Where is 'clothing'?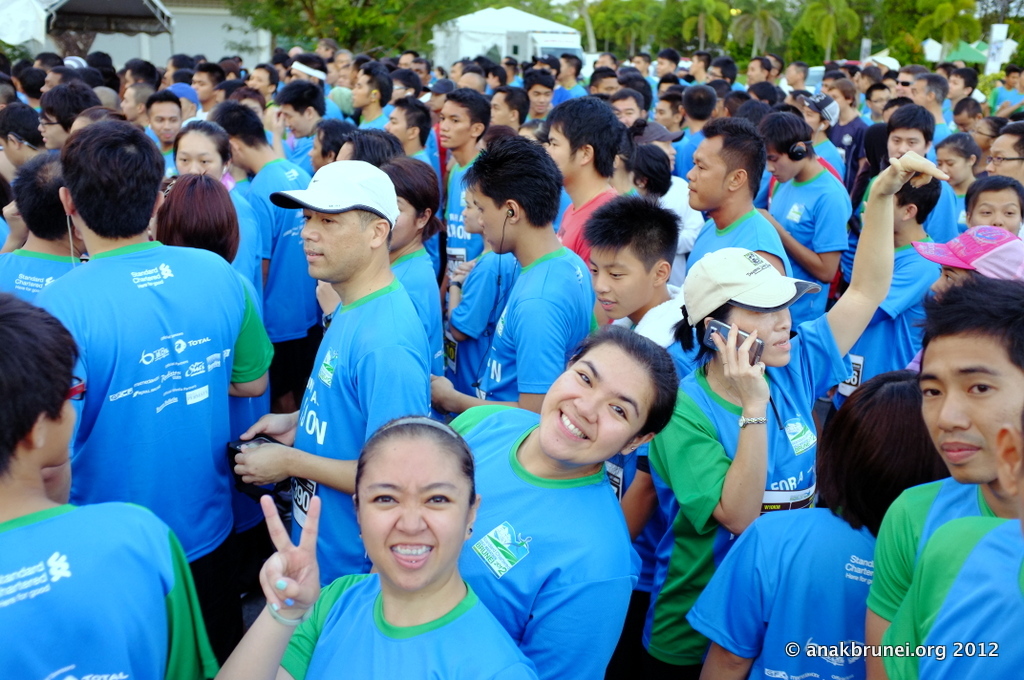
select_region(468, 239, 600, 413).
